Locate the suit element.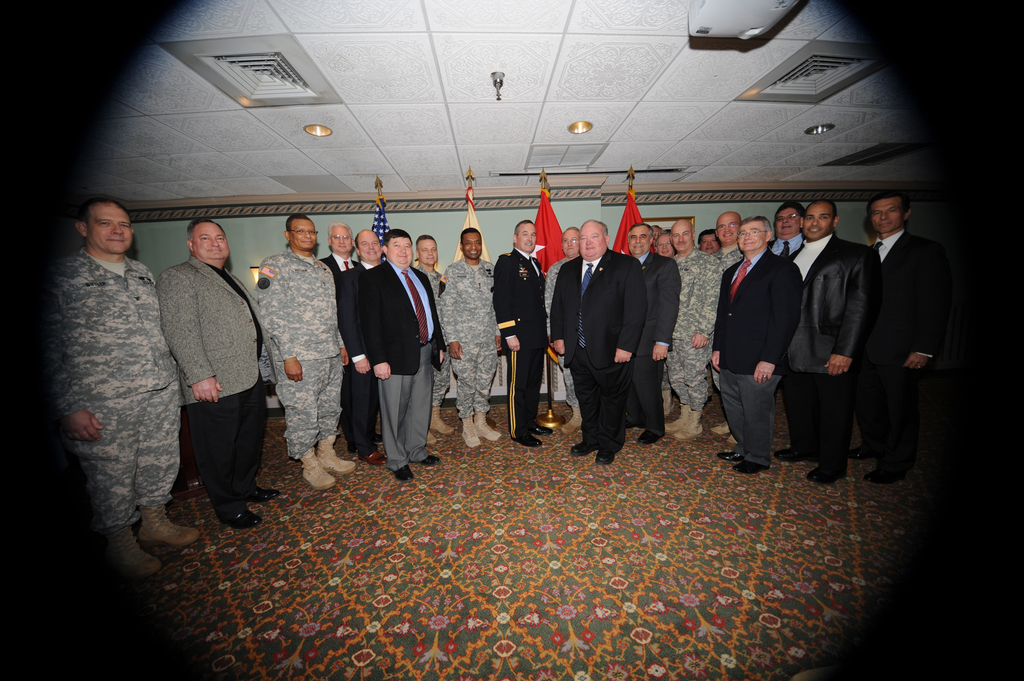
Element bbox: box=[544, 247, 648, 453].
